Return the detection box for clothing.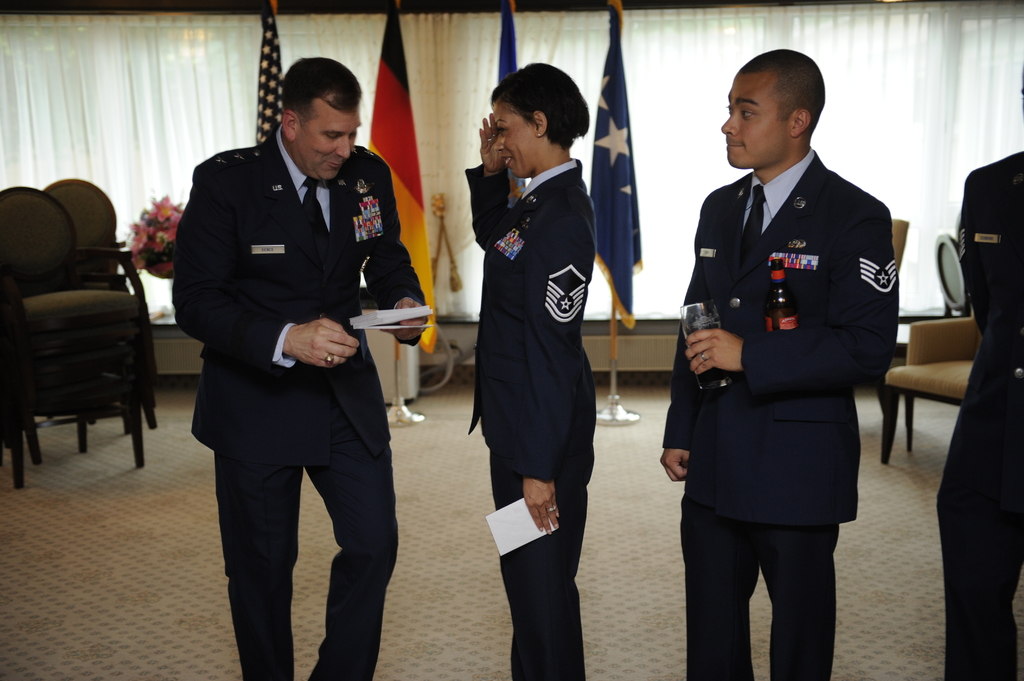
x1=168 y1=124 x2=428 y2=680.
